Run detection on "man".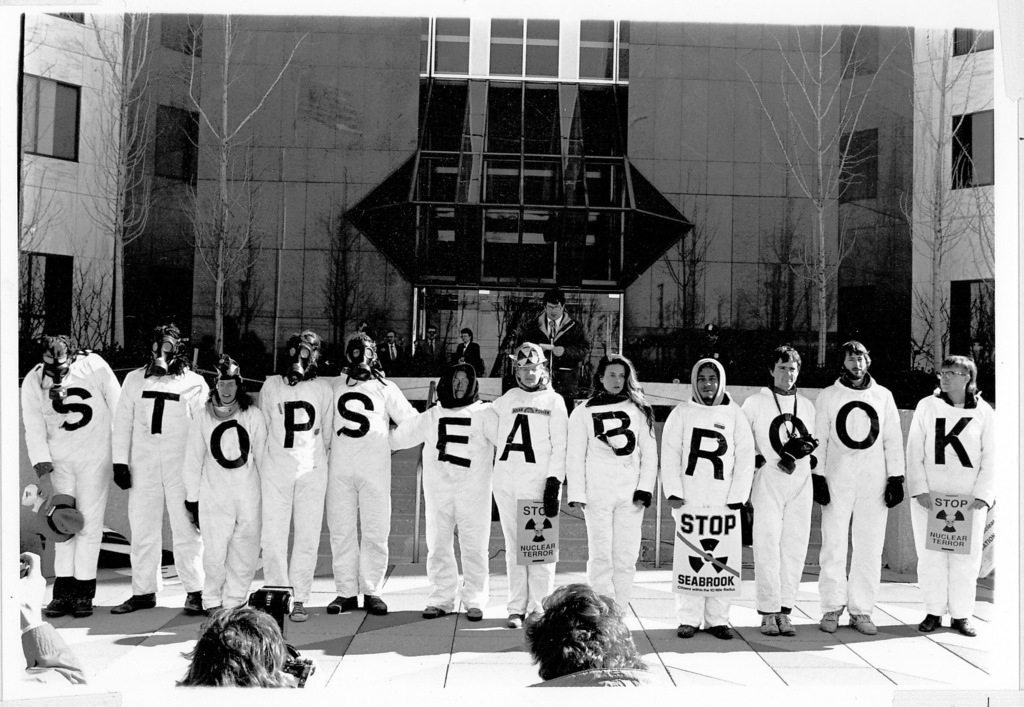
Result: x1=829, y1=338, x2=912, y2=638.
